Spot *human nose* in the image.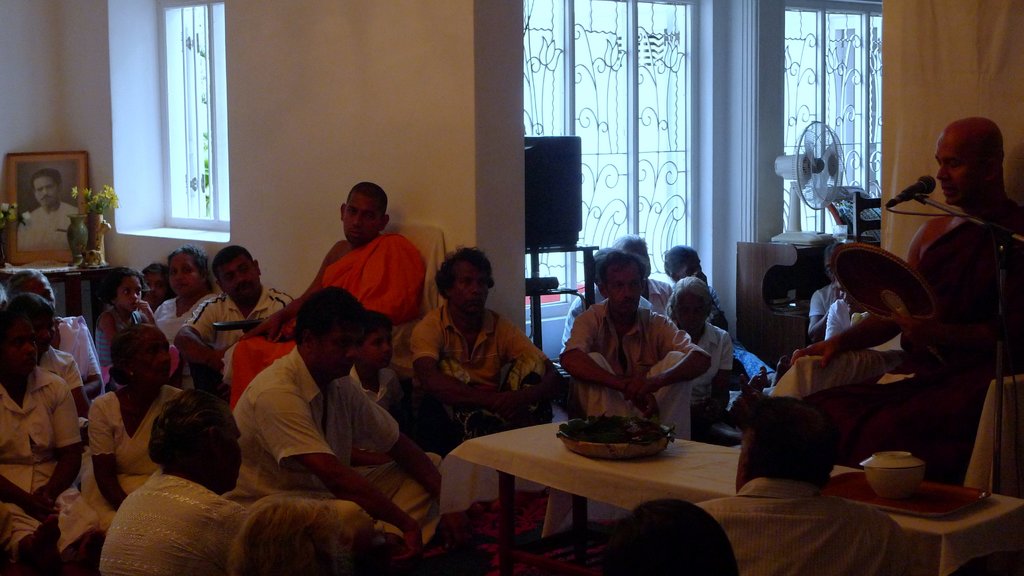
*human nose* found at {"x1": 844, "y1": 292, "x2": 847, "y2": 301}.
